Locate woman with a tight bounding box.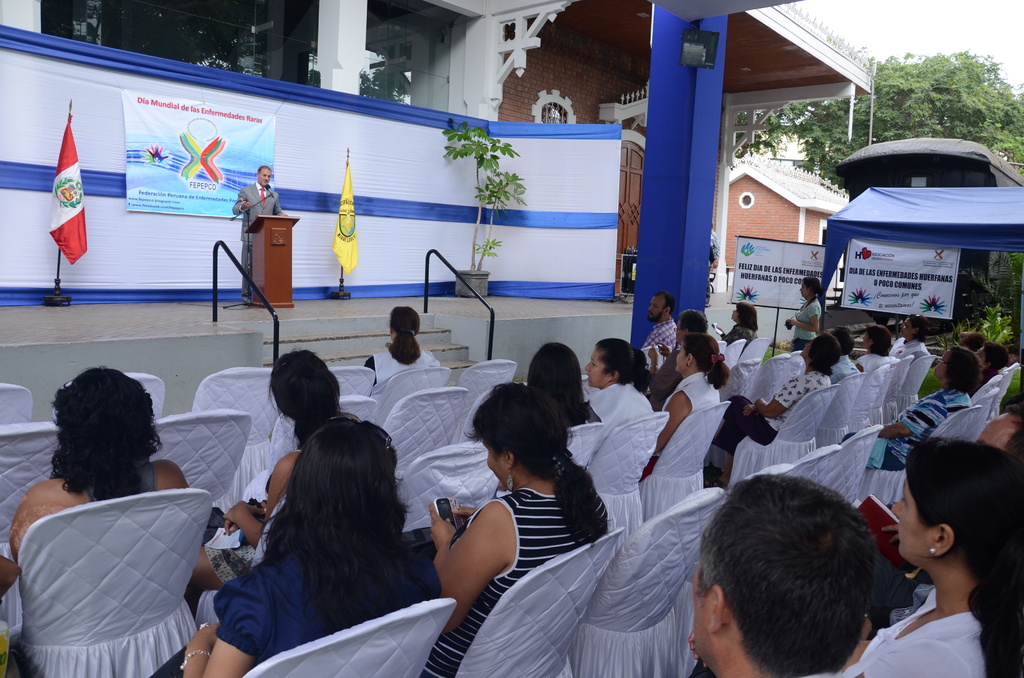
left=846, top=324, right=897, bottom=371.
